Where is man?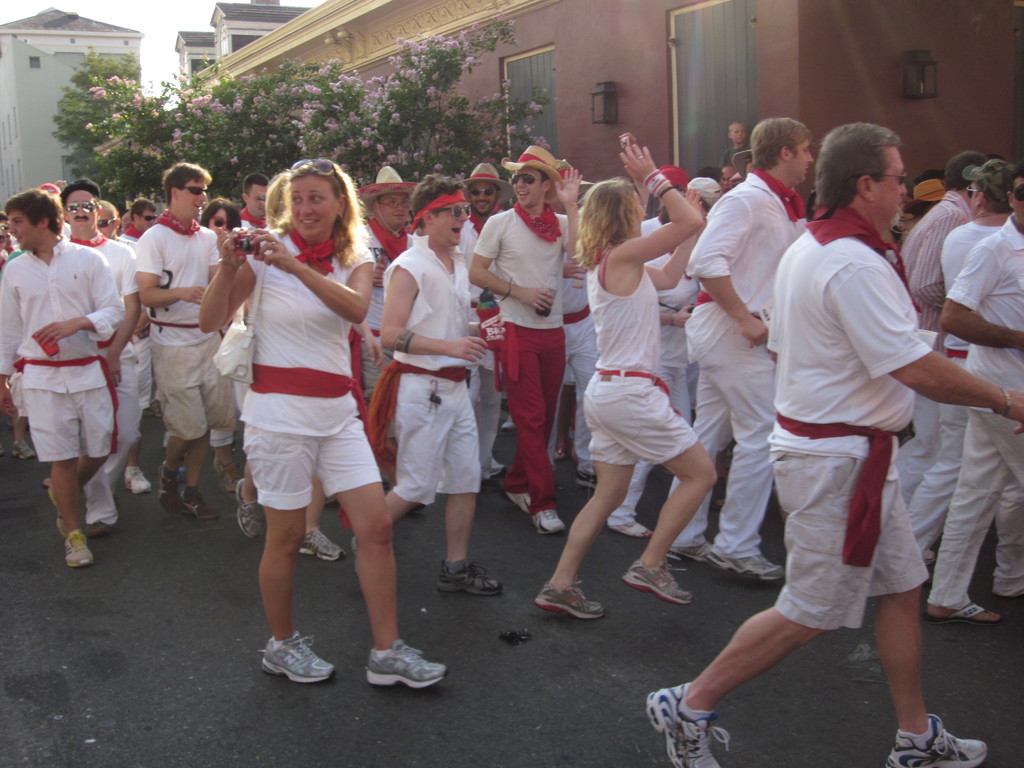
[left=239, top=172, right=271, bottom=234].
